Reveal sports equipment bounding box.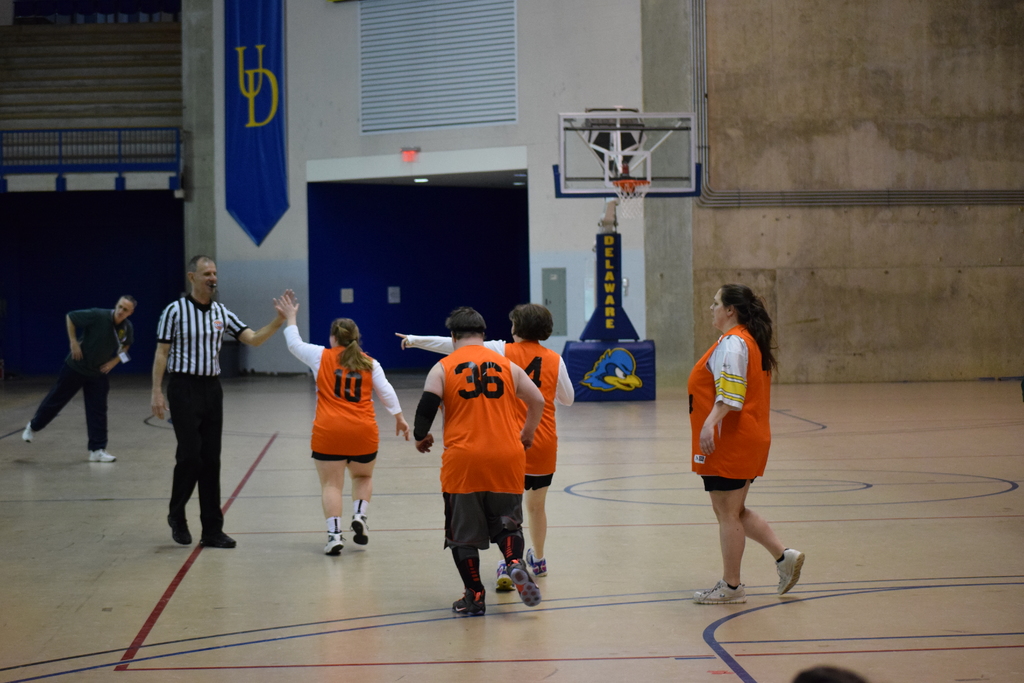
Revealed: bbox(693, 575, 748, 605).
